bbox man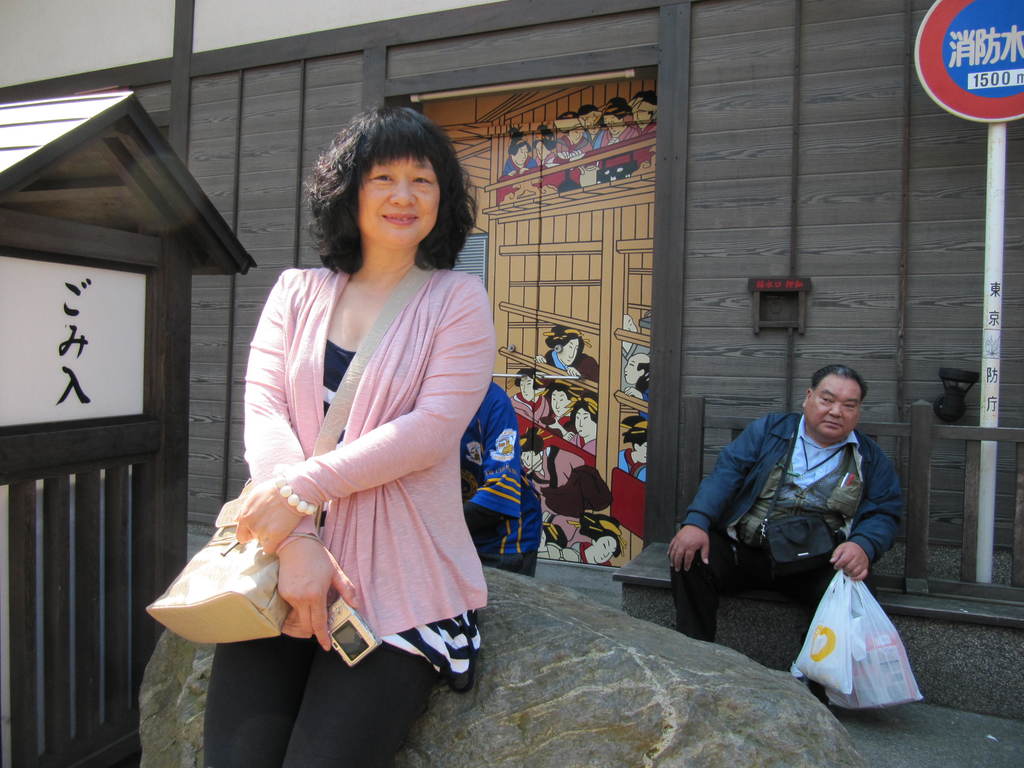
region(668, 362, 918, 666)
